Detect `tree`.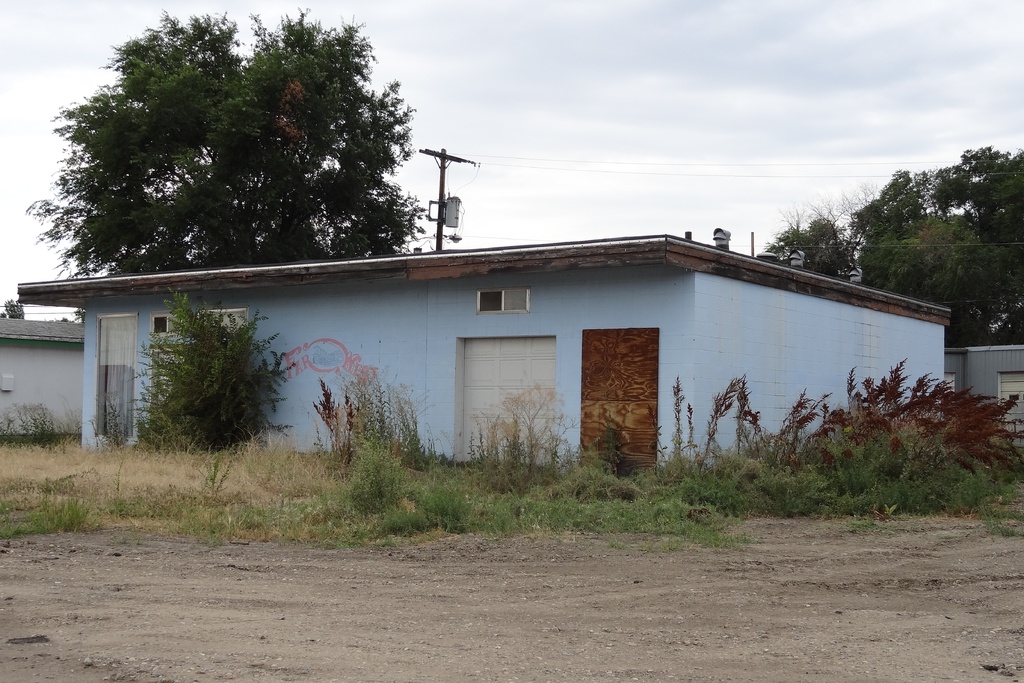
Detected at box(51, 20, 429, 290).
